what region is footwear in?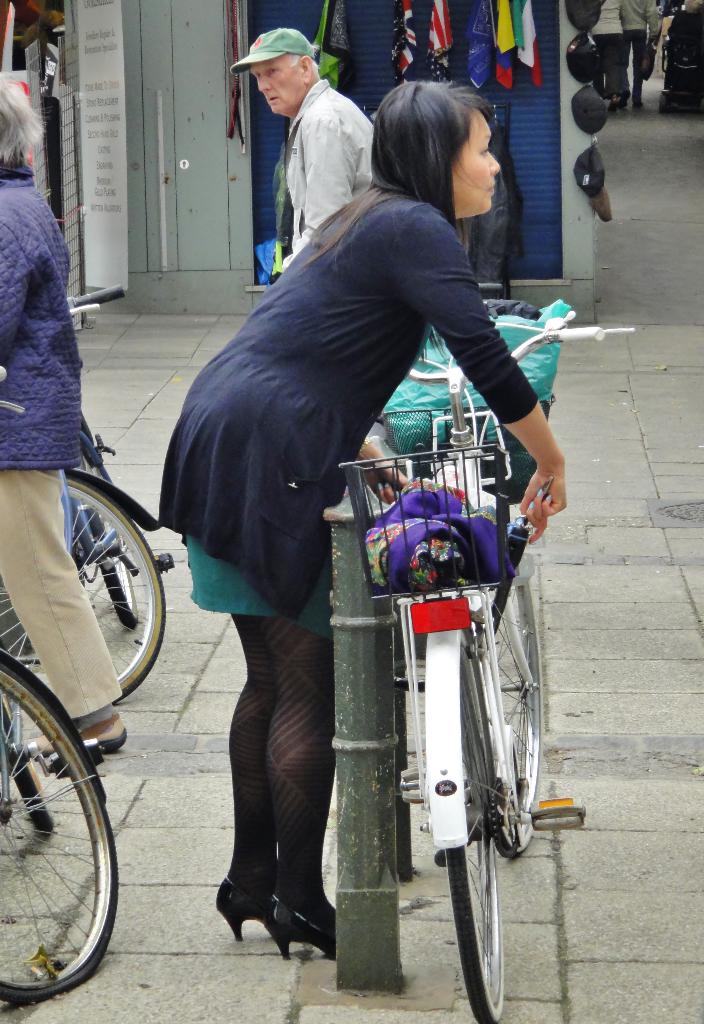
(263, 897, 334, 960).
